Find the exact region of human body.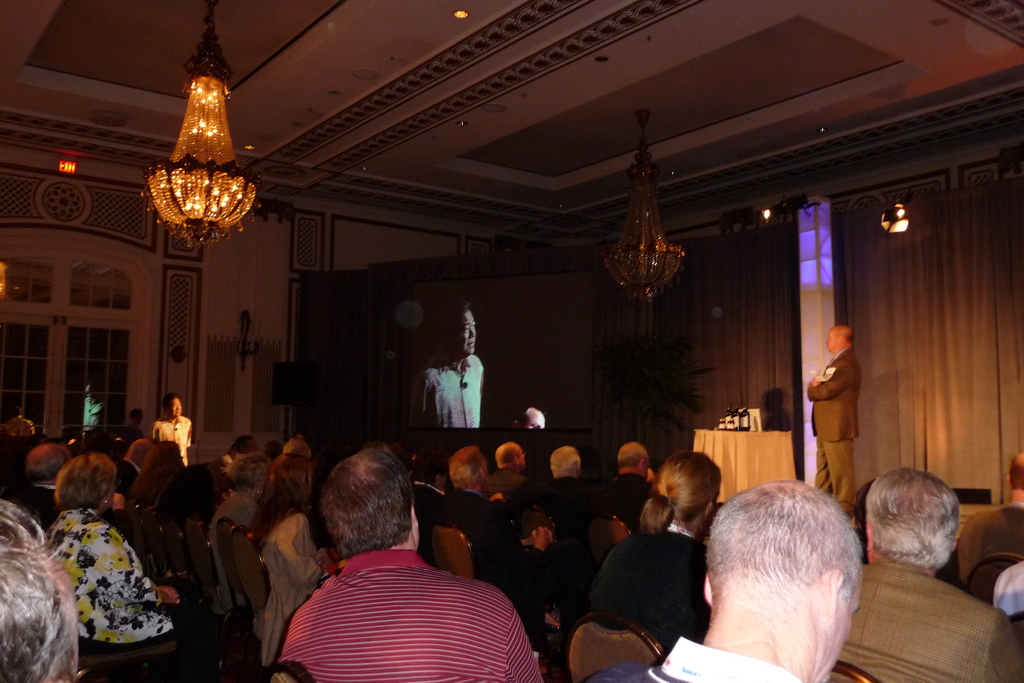
Exact region: l=409, t=352, r=484, b=431.
